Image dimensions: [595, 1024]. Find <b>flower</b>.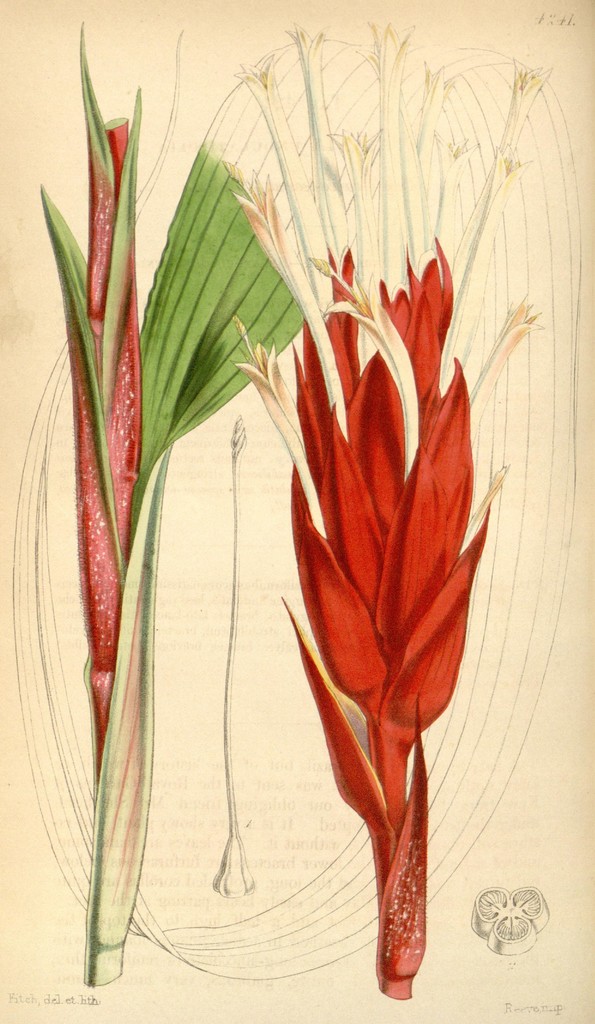
x1=349 y1=19 x2=414 y2=285.
